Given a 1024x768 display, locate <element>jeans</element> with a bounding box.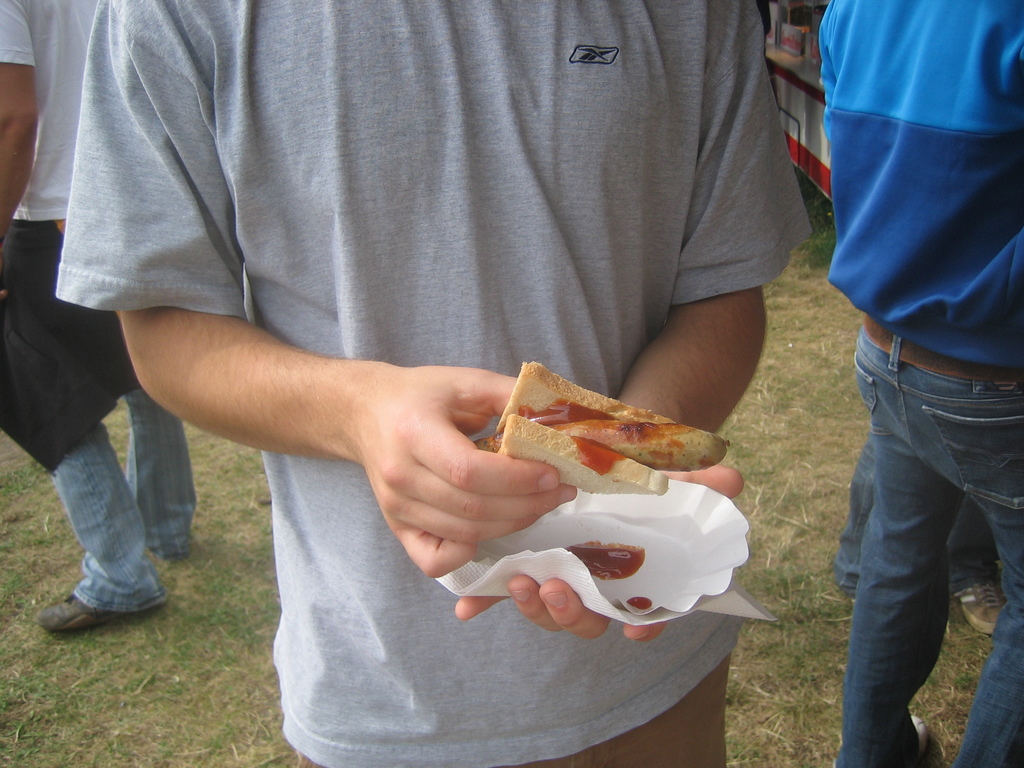
Located: 49:380:196:615.
